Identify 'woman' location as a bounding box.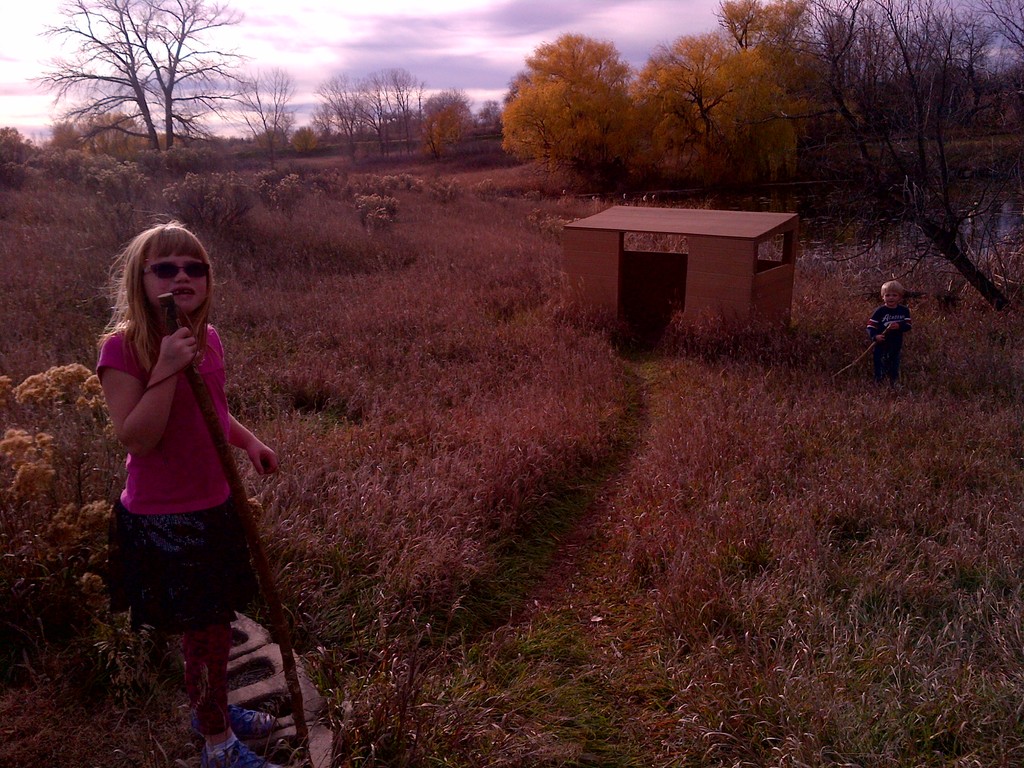
77,207,278,653.
